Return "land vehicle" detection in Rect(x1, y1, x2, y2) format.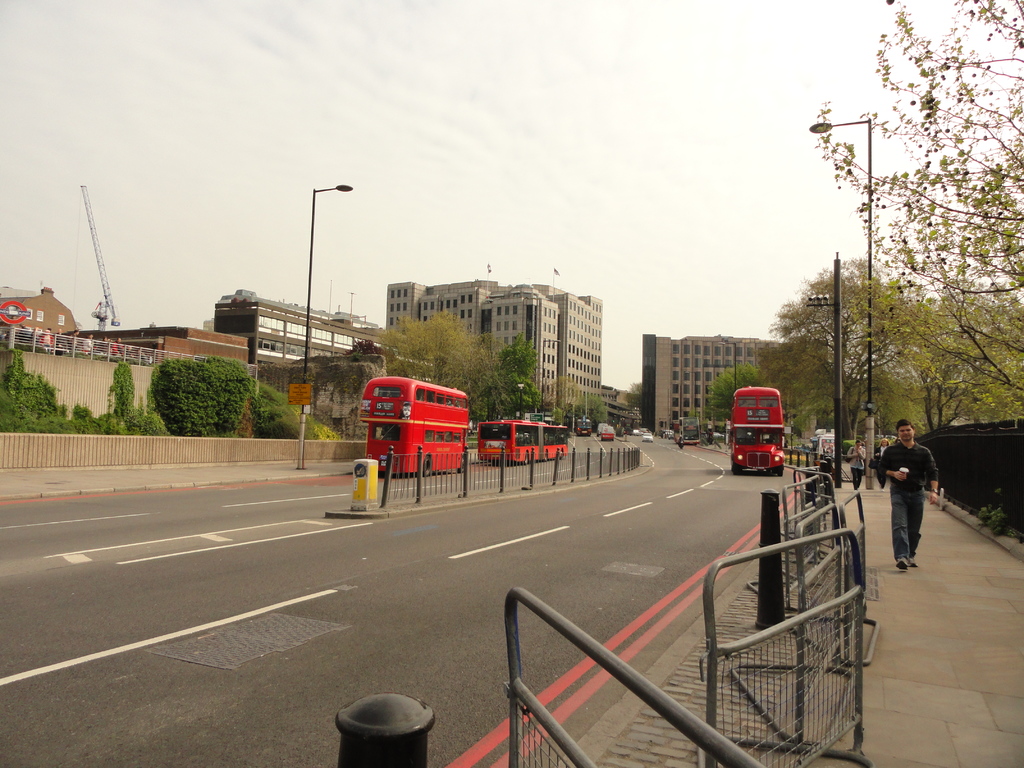
Rect(737, 388, 816, 484).
